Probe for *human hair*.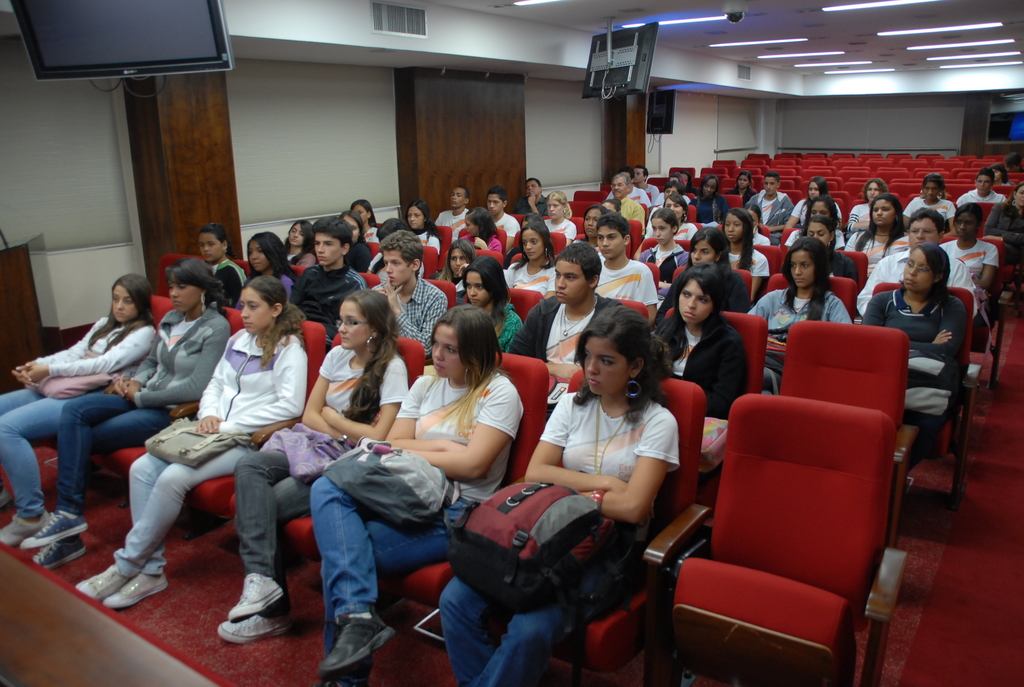
Probe result: <bbox>906, 205, 946, 235</bbox>.
